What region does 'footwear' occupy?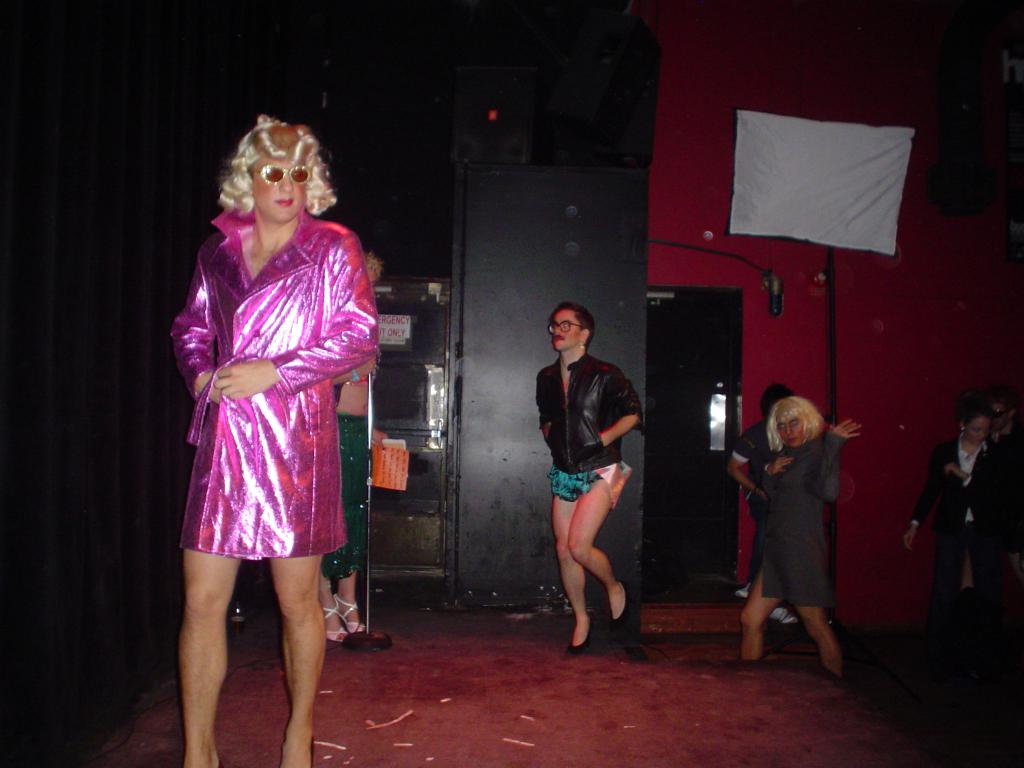
x1=607 y1=577 x2=639 y2=647.
